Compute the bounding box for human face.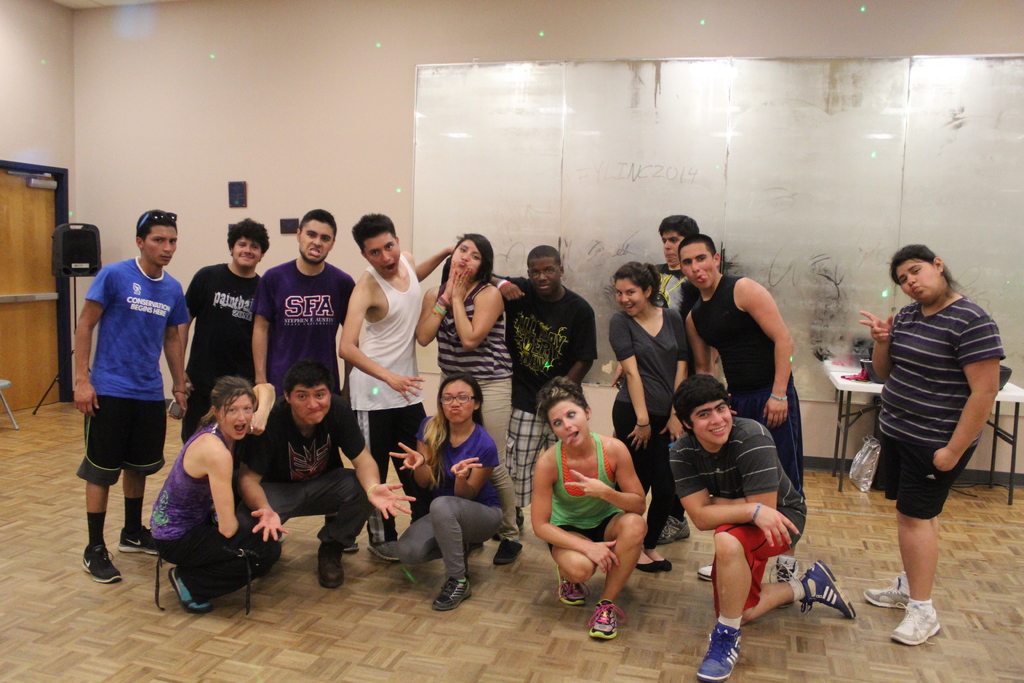
BBox(616, 277, 648, 315).
